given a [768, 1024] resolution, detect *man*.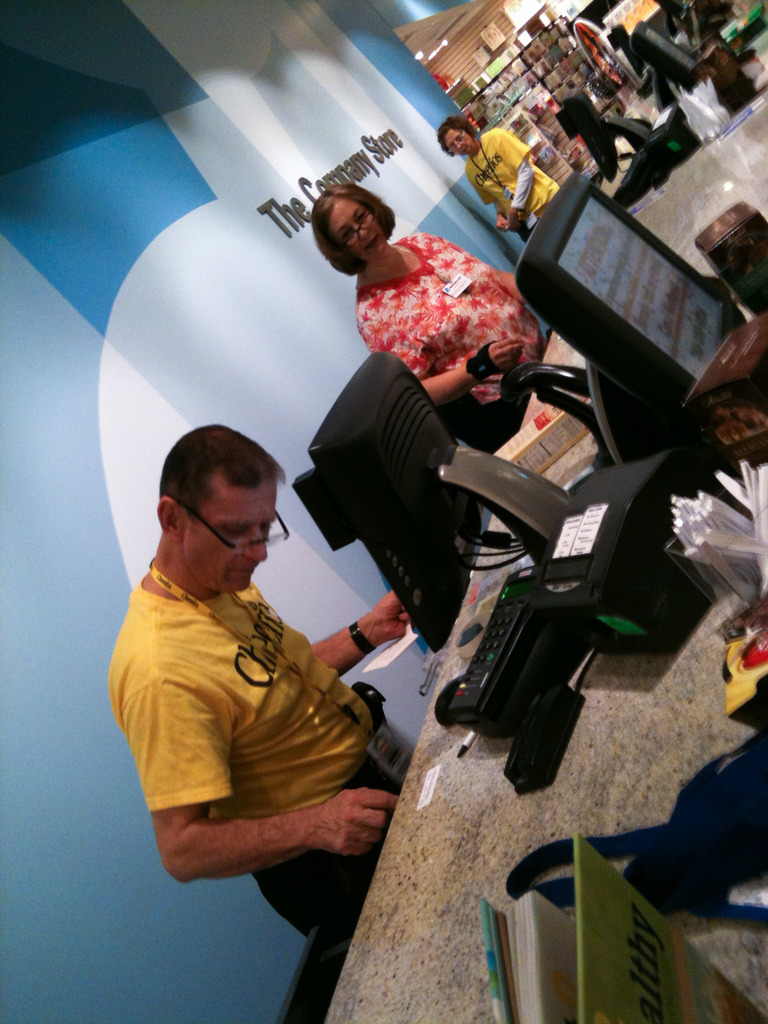
bbox=(110, 418, 399, 929).
